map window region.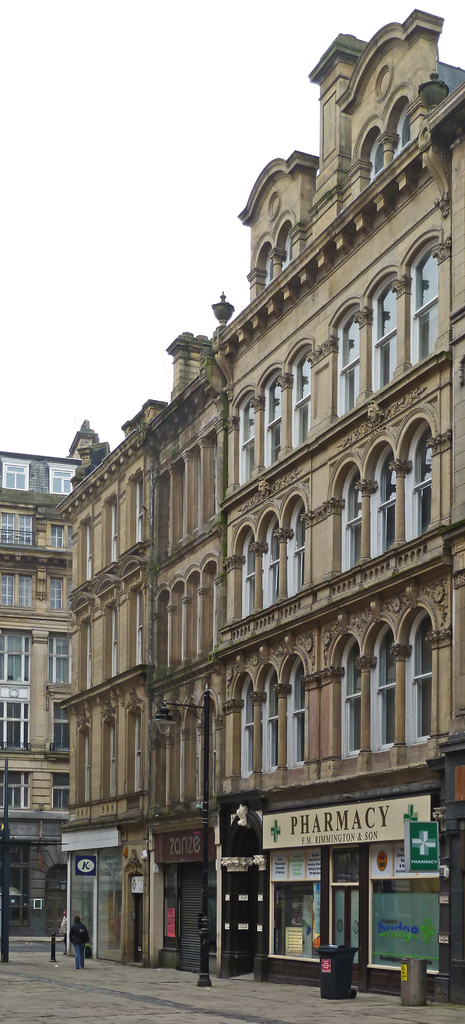
Mapped to 370 442 398 555.
